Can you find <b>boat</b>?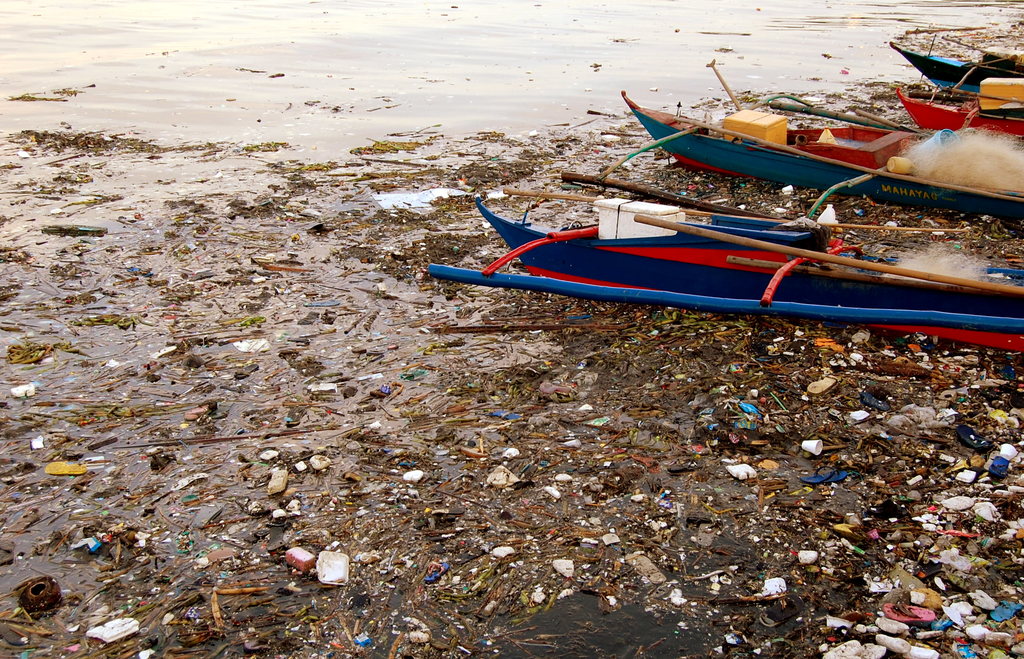
Yes, bounding box: region(616, 87, 1023, 224).
